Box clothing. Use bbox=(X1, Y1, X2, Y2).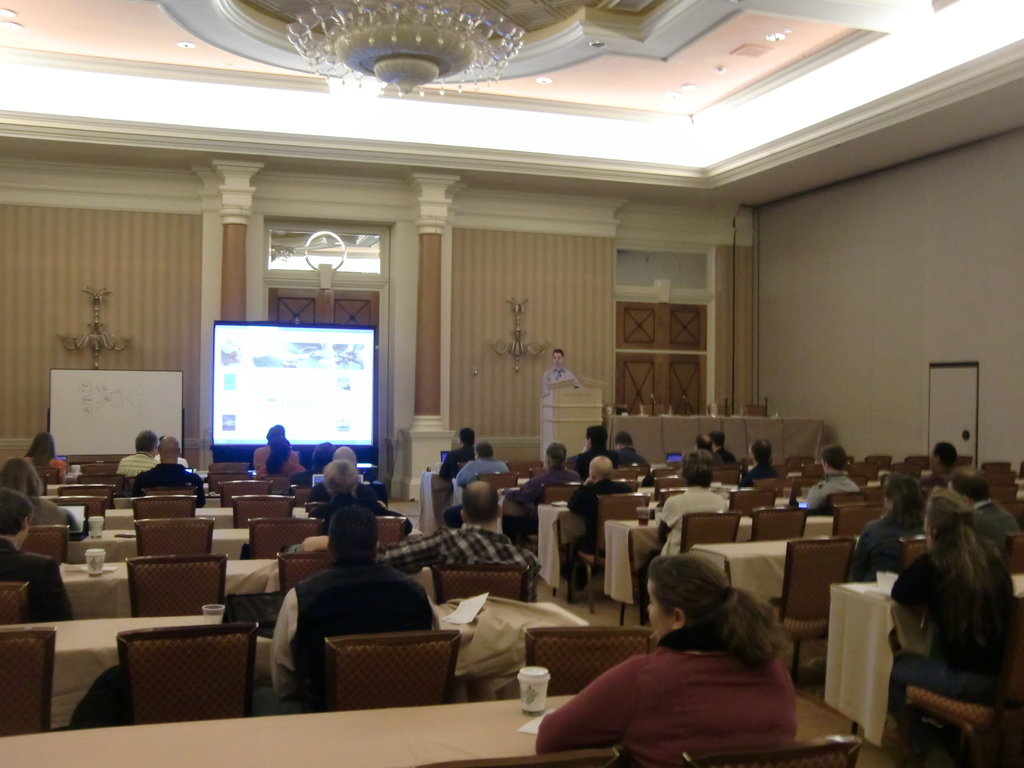
bbox=(457, 455, 509, 492).
